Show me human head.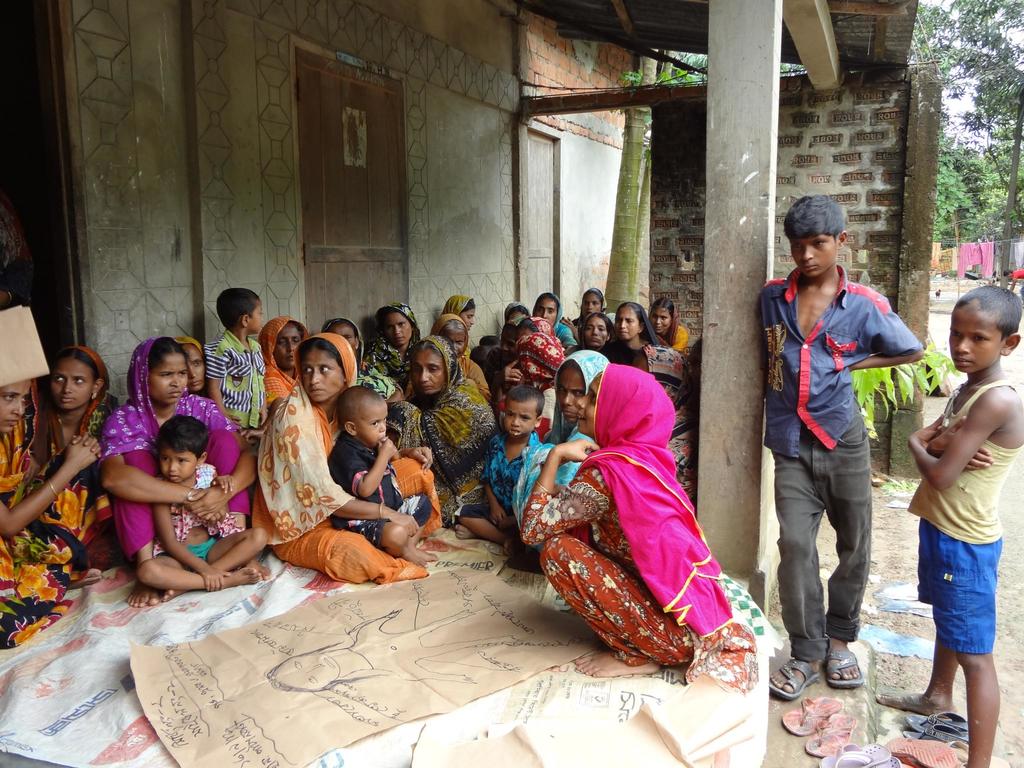
human head is here: (left=508, top=331, right=567, bottom=386).
